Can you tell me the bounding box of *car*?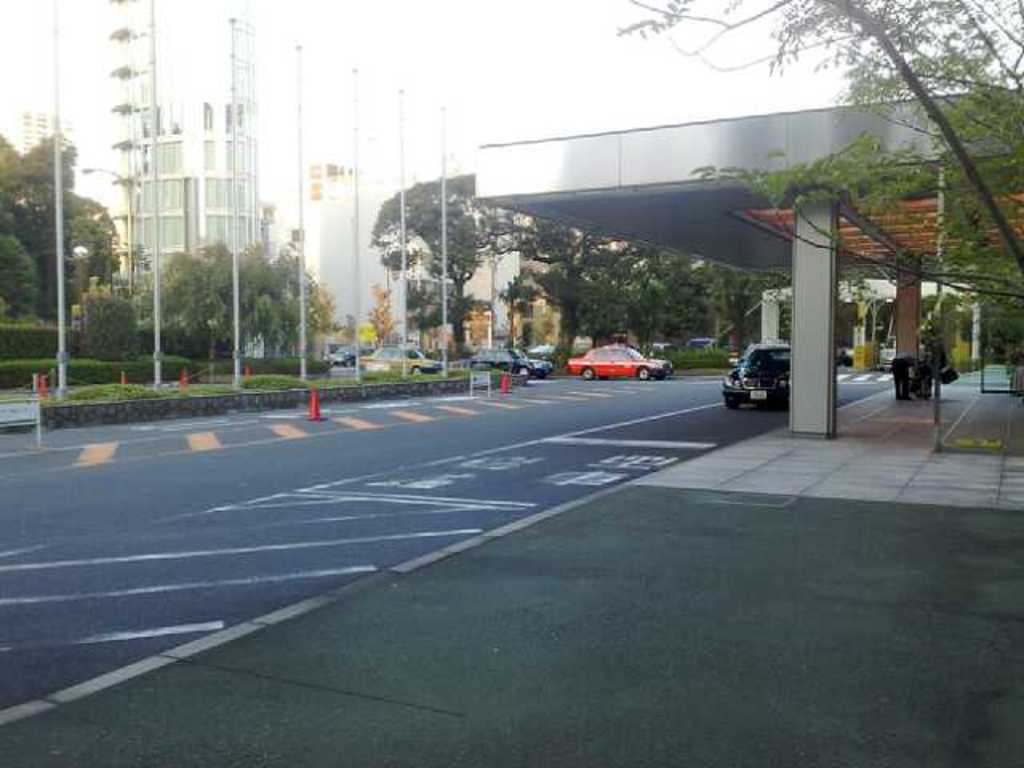
pyautogui.locateOnScreen(878, 334, 898, 371).
